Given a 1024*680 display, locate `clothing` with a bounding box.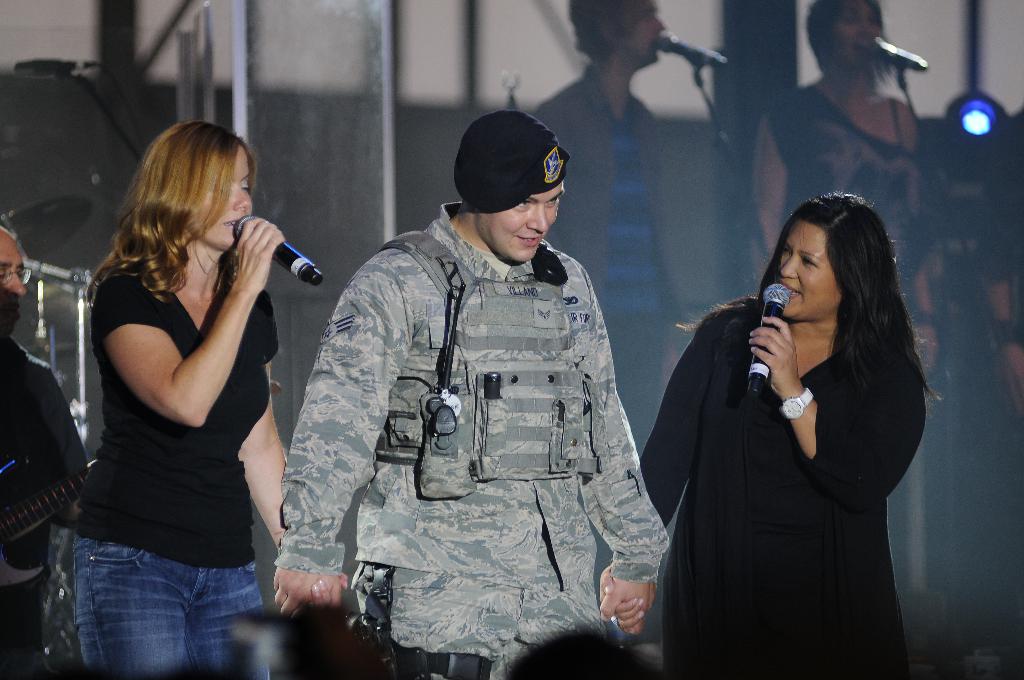
Located: [x1=531, y1=64, x2=664, y2=454].
